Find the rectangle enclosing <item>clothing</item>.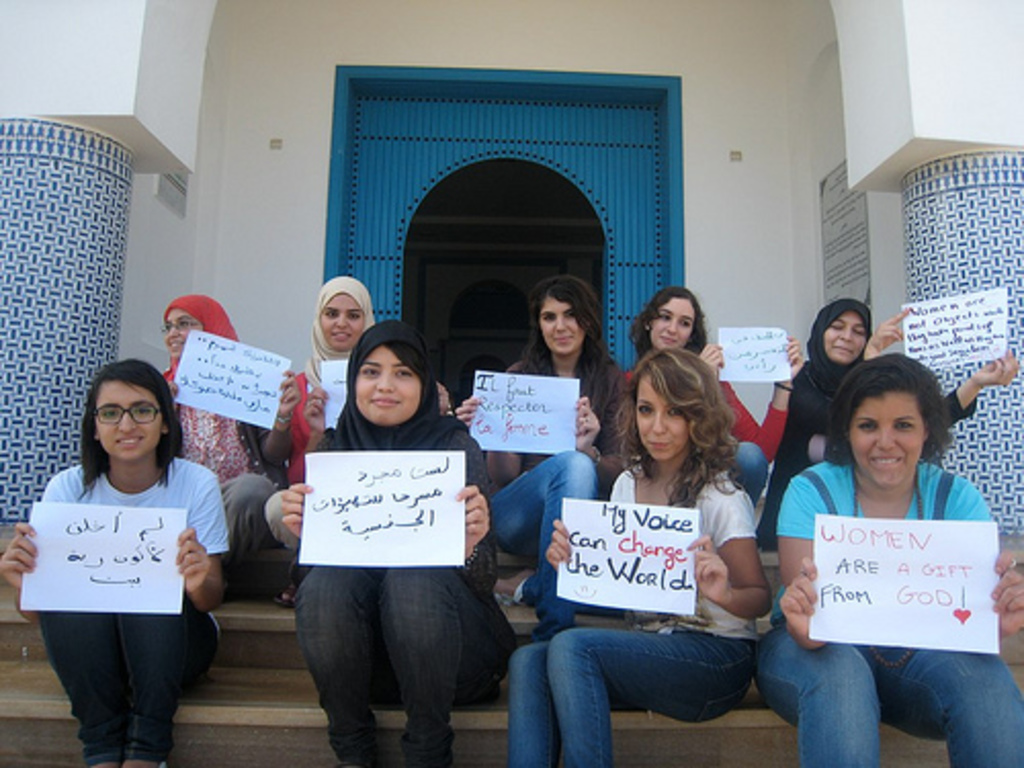
locate(492, 354, 633, 578).
